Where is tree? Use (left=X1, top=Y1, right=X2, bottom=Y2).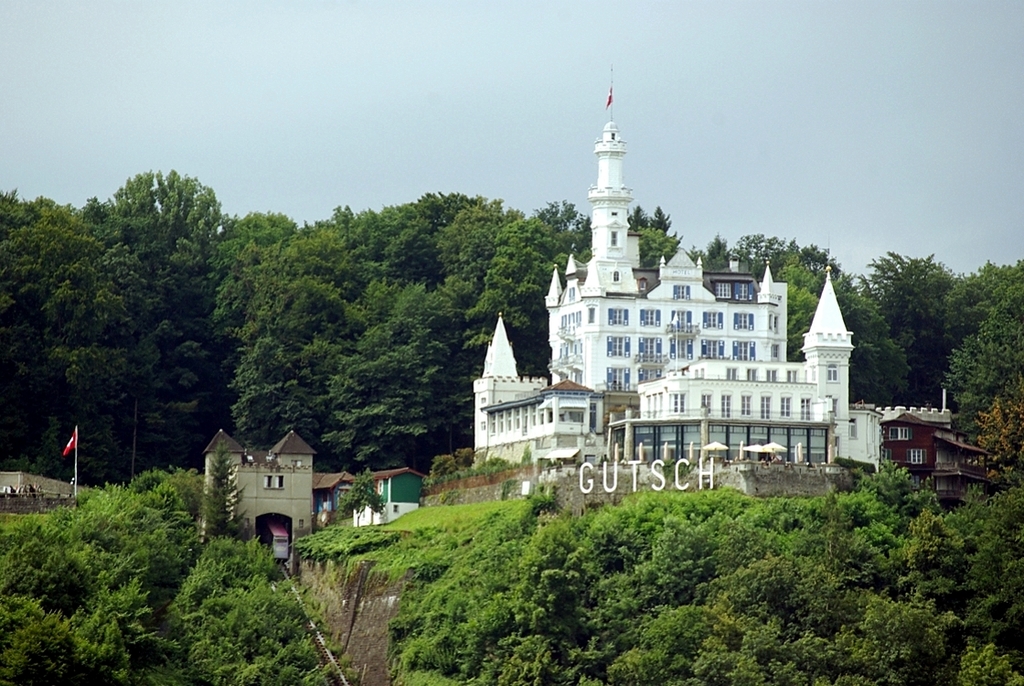
(left=944, top=289, right=1023, bottom=416).
